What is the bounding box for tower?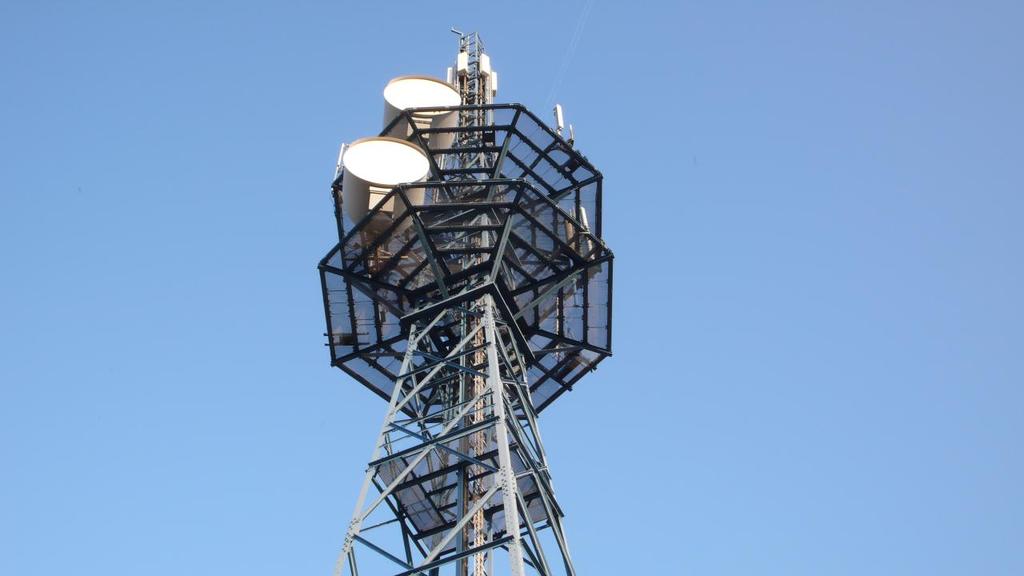
{"left": 318, "top": 28, "right": 610, "bottom": 575}.
